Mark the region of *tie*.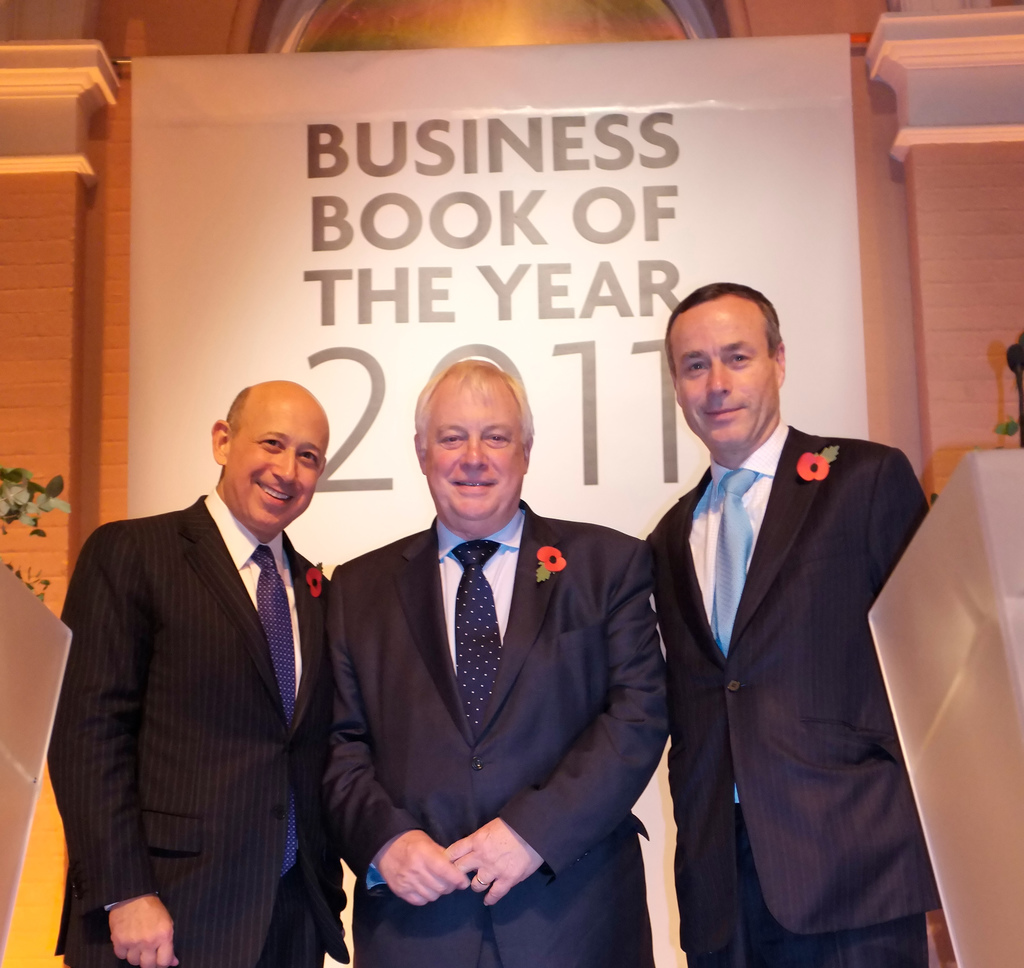
Region: crop(245, 537, 298, 883).
